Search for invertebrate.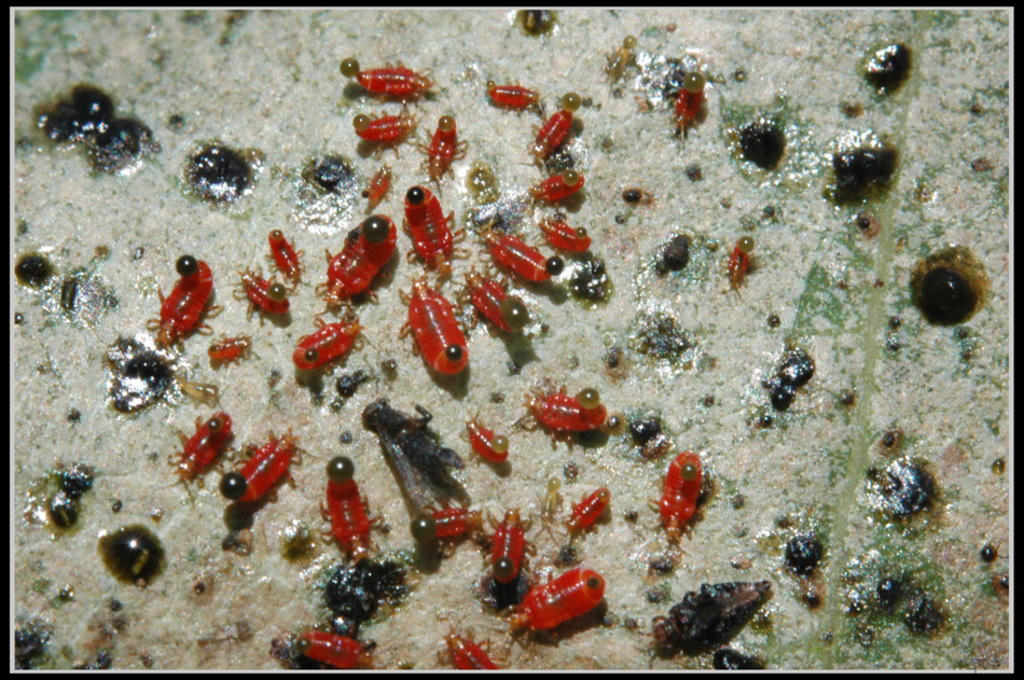
Found at x1=563, y1=487, x2=614, y2=539.
